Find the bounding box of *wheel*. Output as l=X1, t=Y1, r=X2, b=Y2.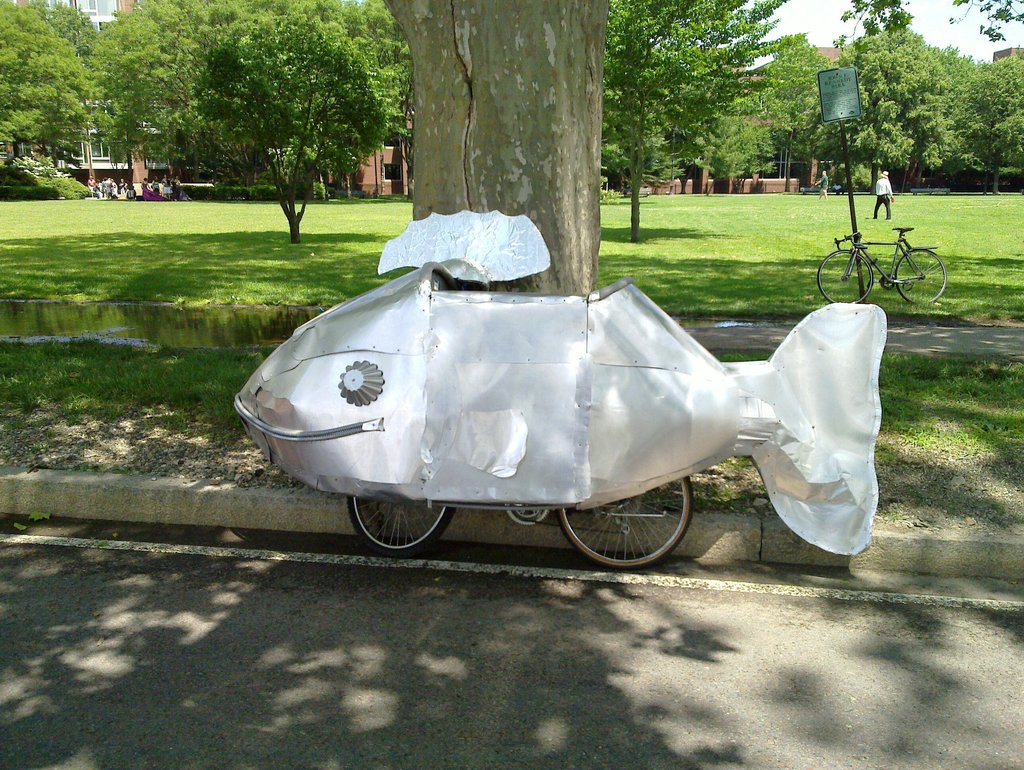
l=346, t=494, r=454, b=556.
